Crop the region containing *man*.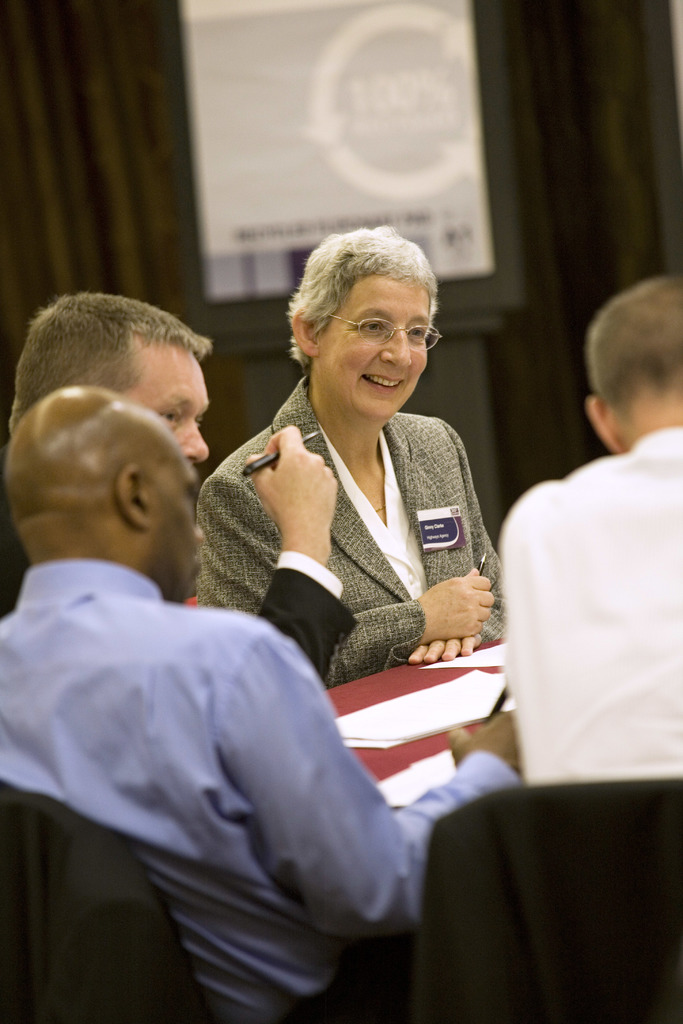
Crop region: <region>501, 273, 682, 791</region>.
